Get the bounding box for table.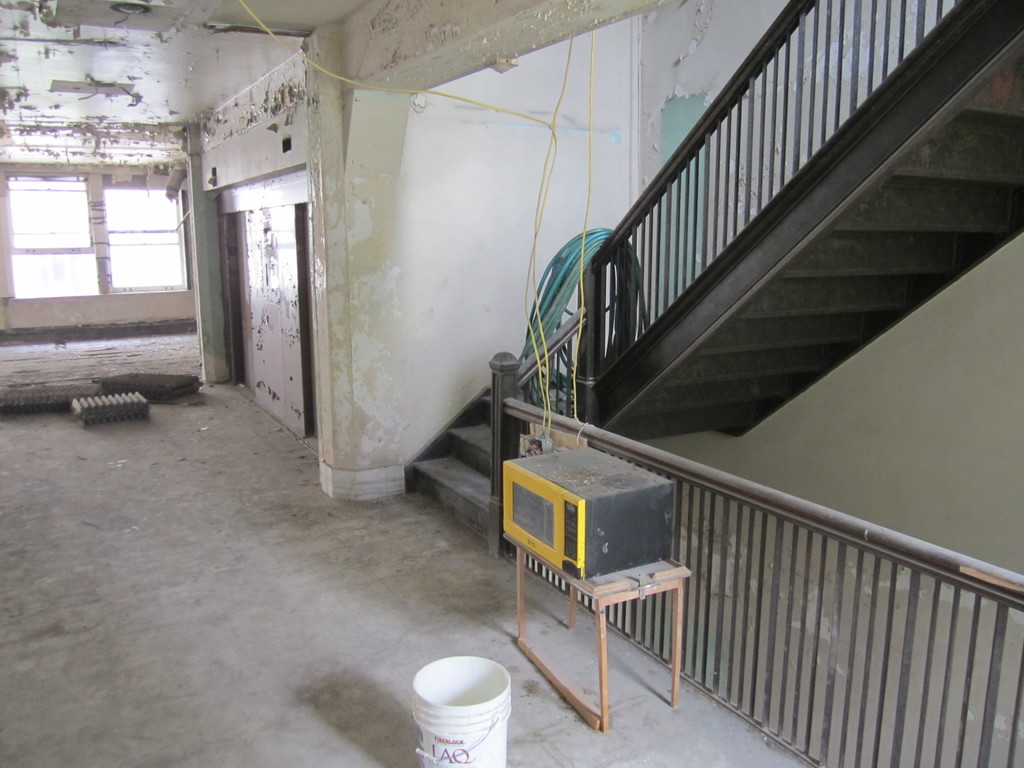
rect(492, 486, 718, 708).
